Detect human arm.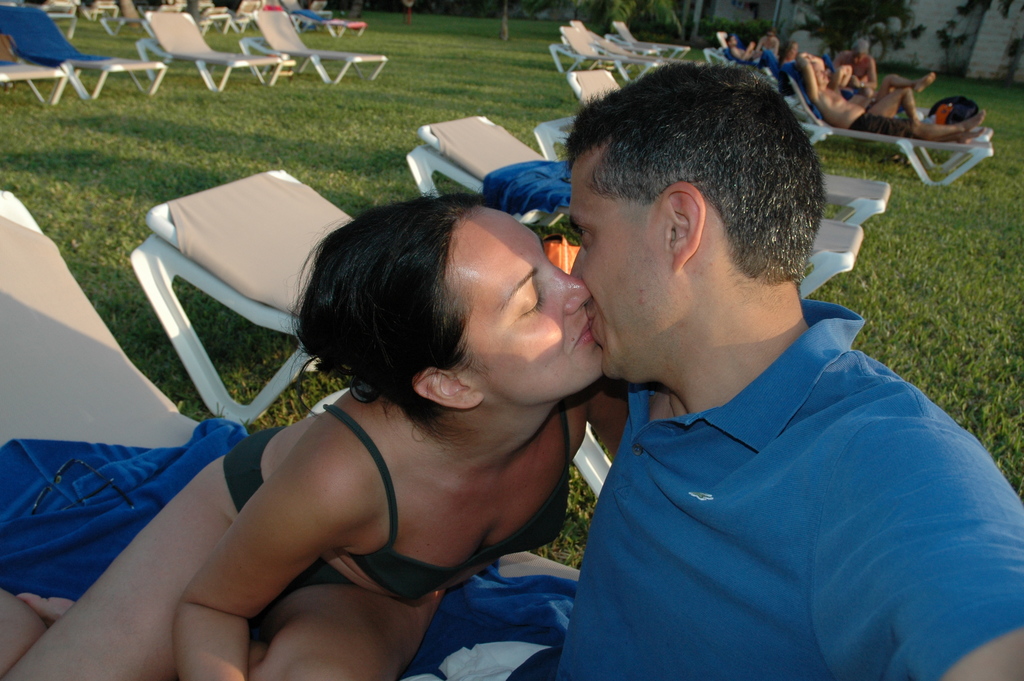
Detected at 810/418/1021/680.
